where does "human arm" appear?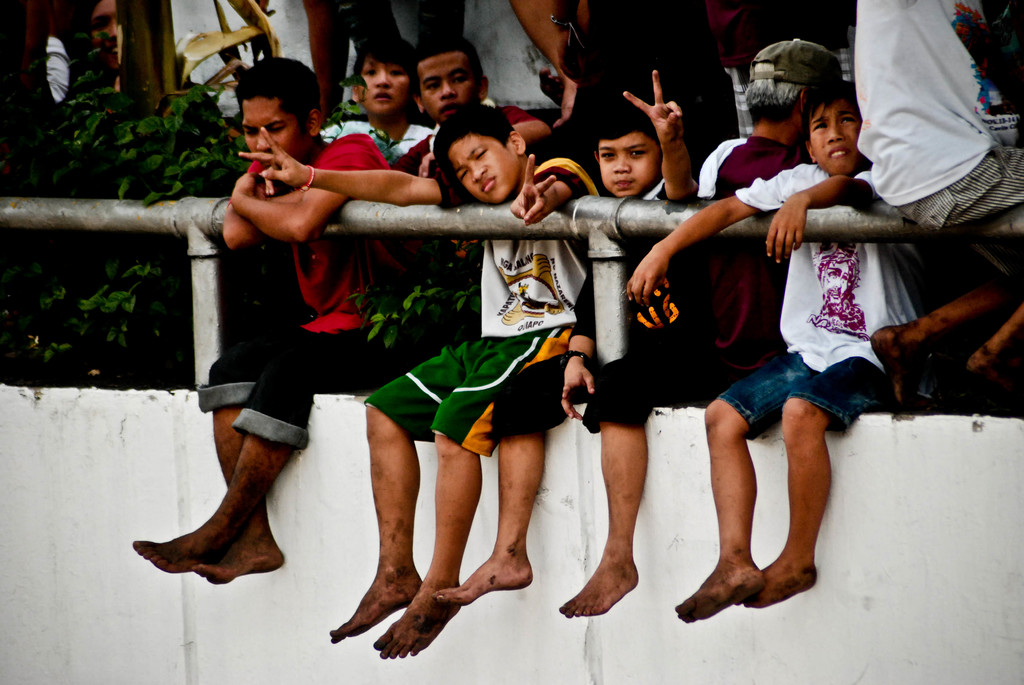
Appears at (620, 65, 696, 204).
